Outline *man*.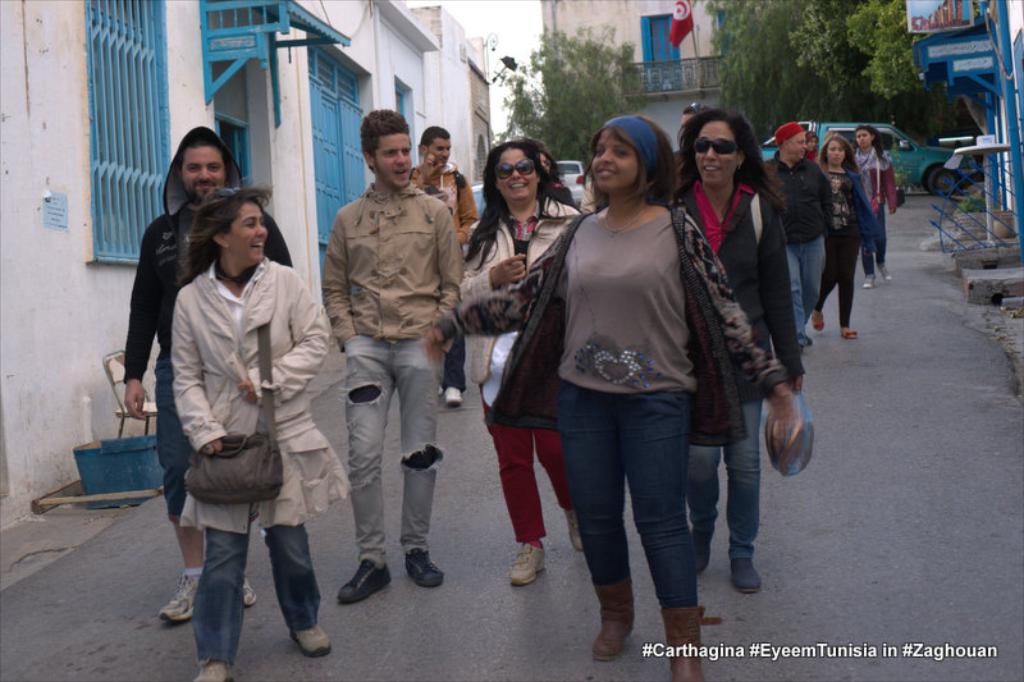
Outline: crop(120, 123, 291, 624).
